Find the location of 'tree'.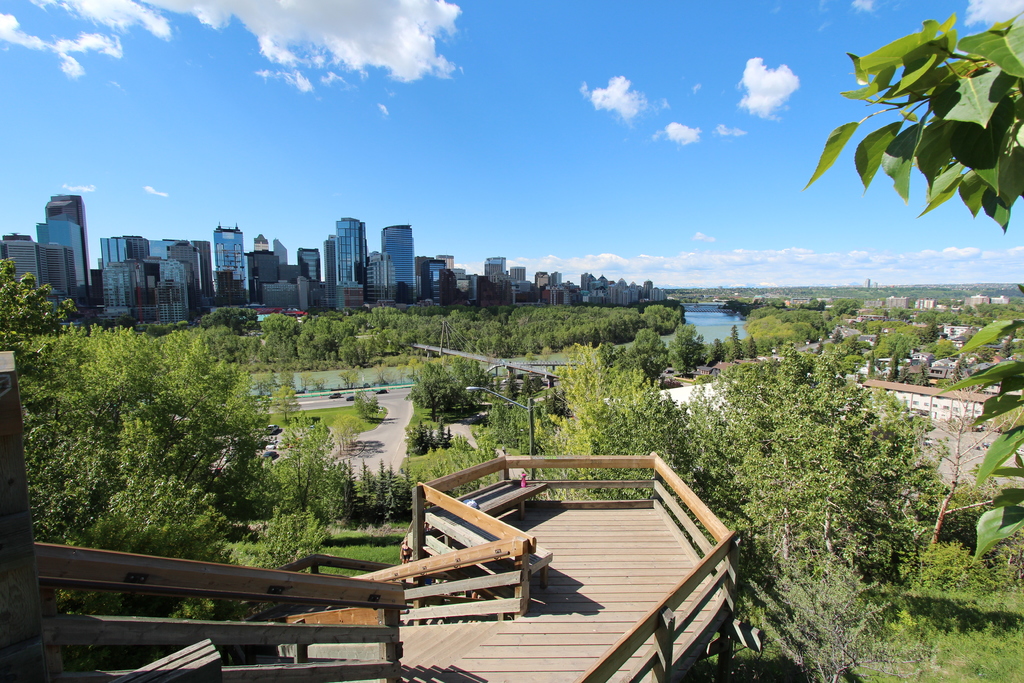
Location: <bbox>691, 319, 927, 605</bbox>.
